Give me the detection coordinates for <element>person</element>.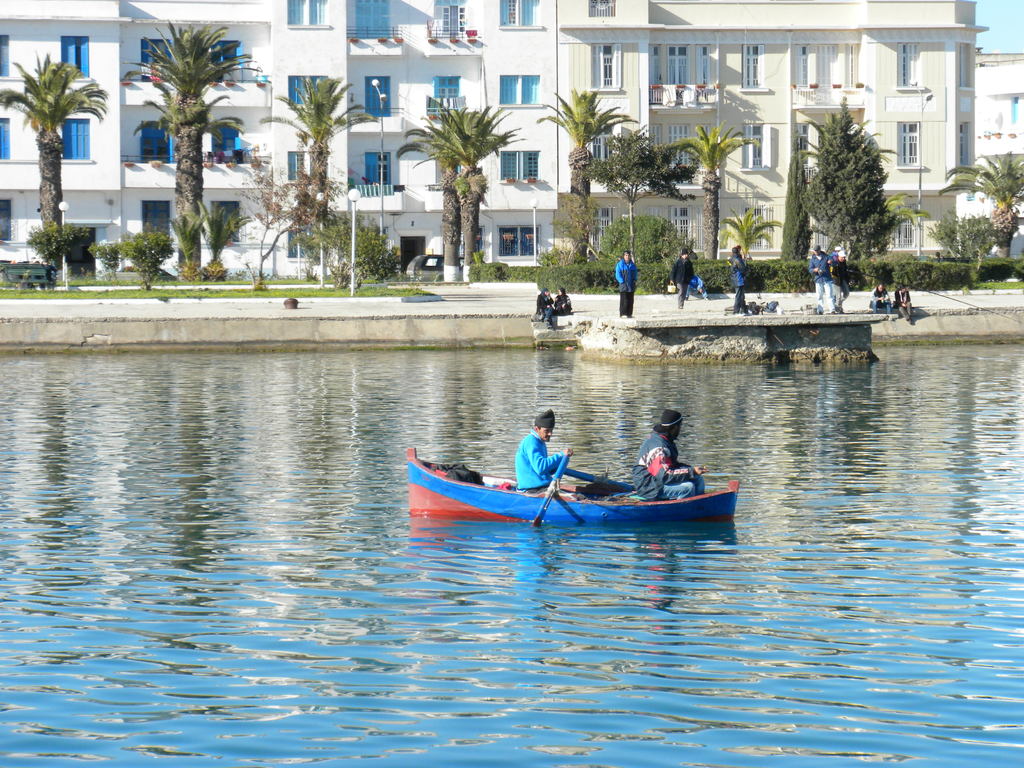
bbox(616, 248, 637, 320).
